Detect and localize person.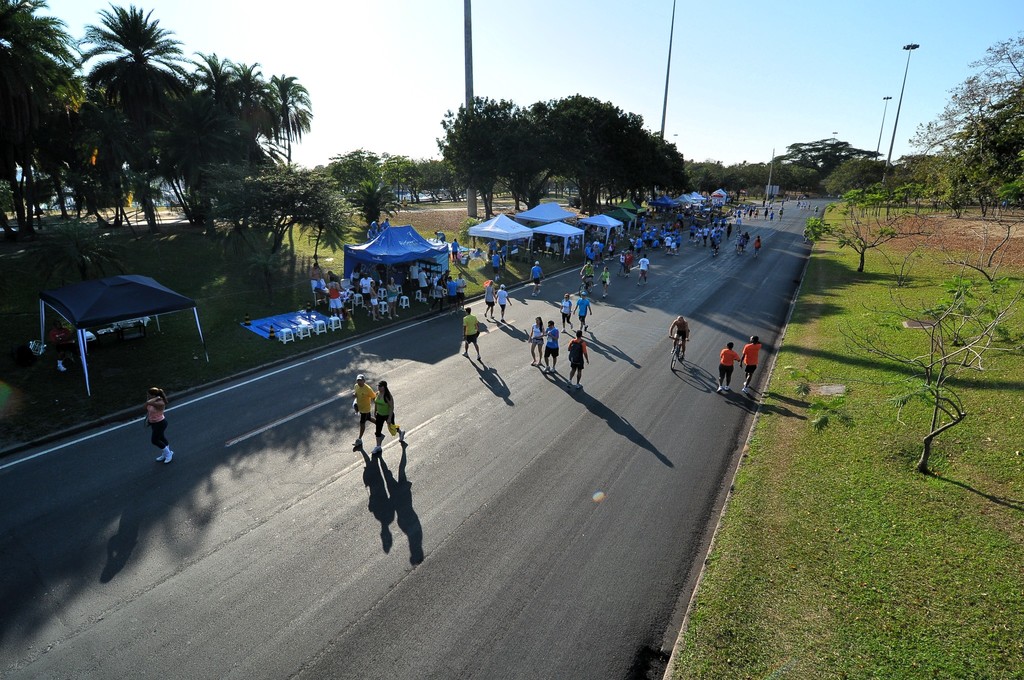
Localized at bbox=[485, 282, 497, 318].
